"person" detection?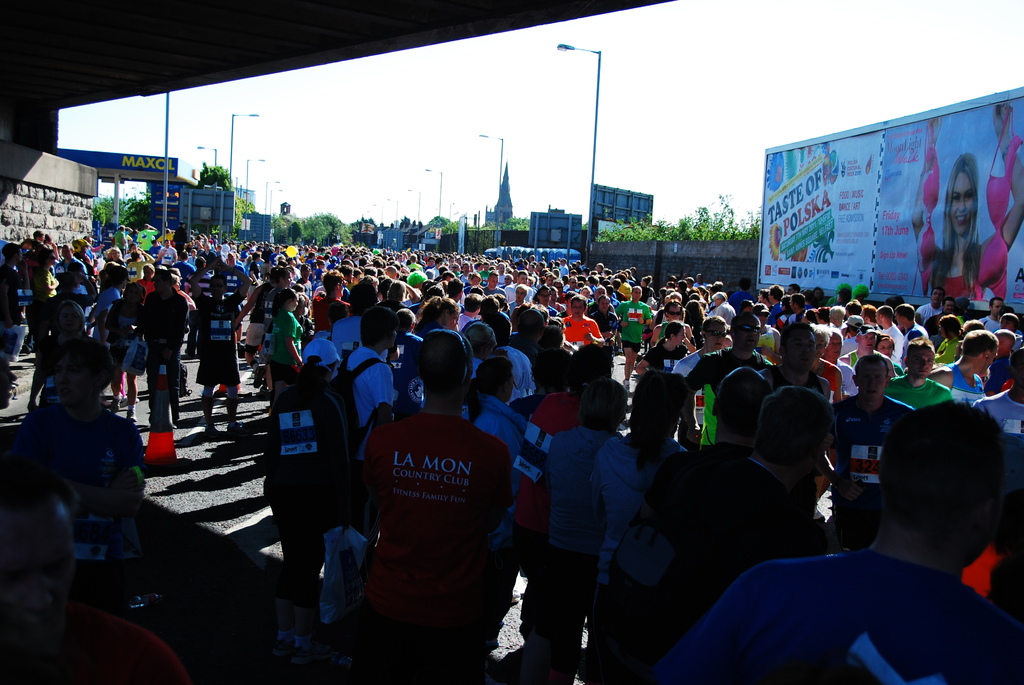
<box>911,105,1023,303</box>
